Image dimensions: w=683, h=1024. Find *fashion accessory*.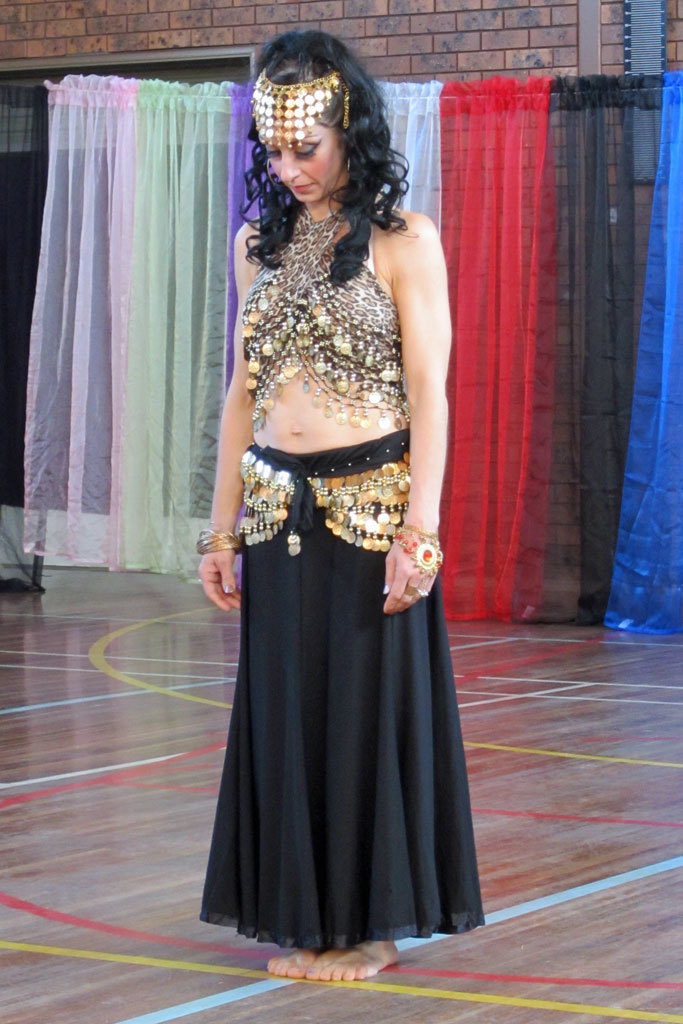
l=245, t=62, r=348, b=150.
